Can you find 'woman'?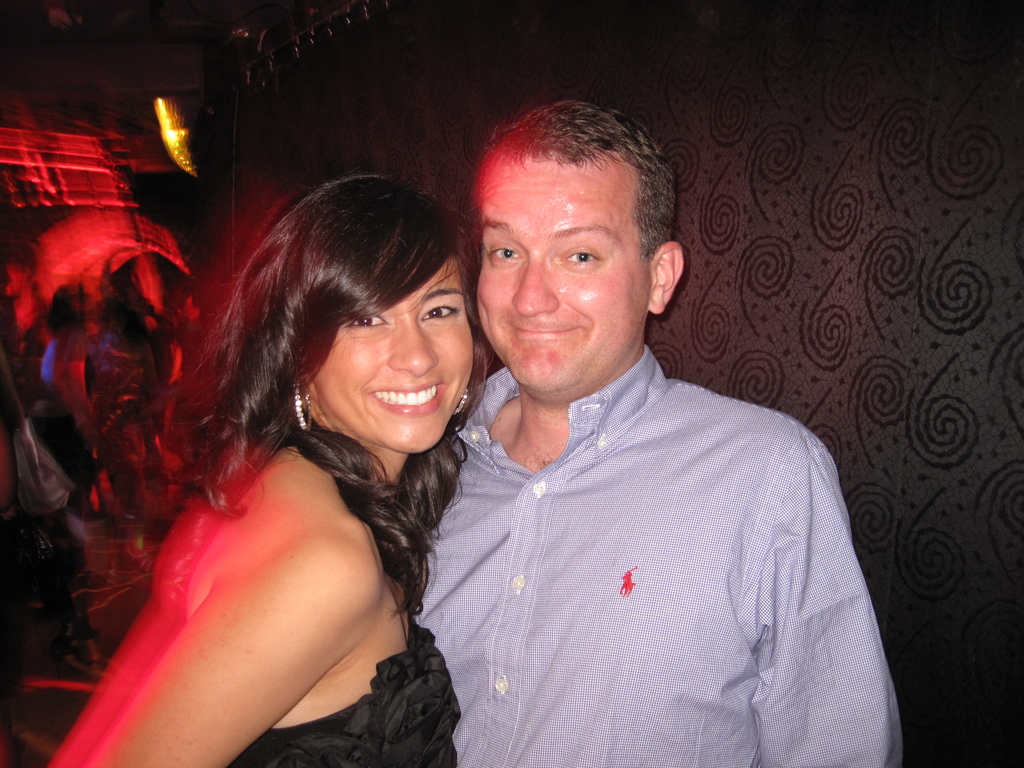
Yes, bounding box: Rect(77, 168, 517, 767).
